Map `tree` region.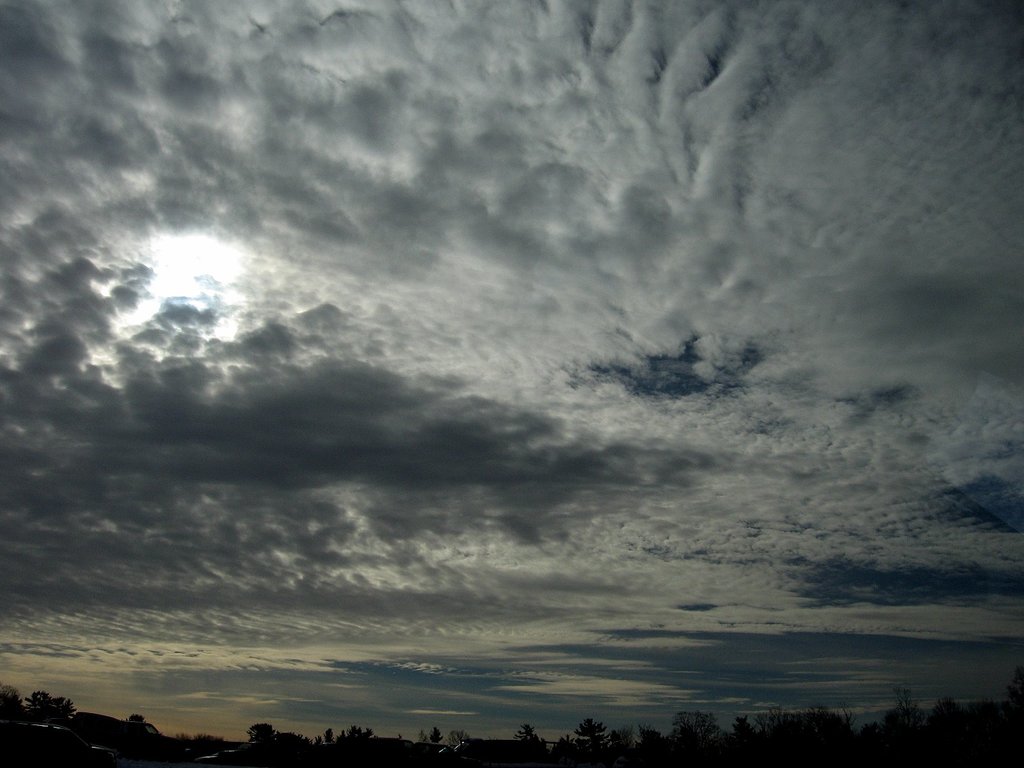
Mapped to <region>508, 720, 550, 762</region>.
